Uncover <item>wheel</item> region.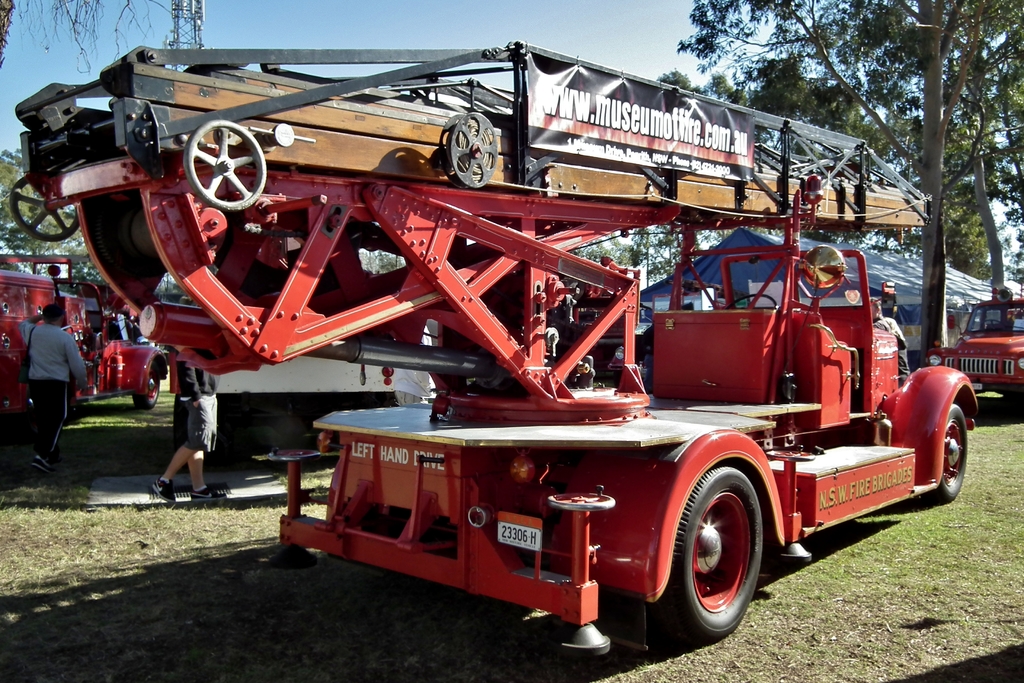
Uncovered: (x1=184, y1=117, x2=273, y2=210).
